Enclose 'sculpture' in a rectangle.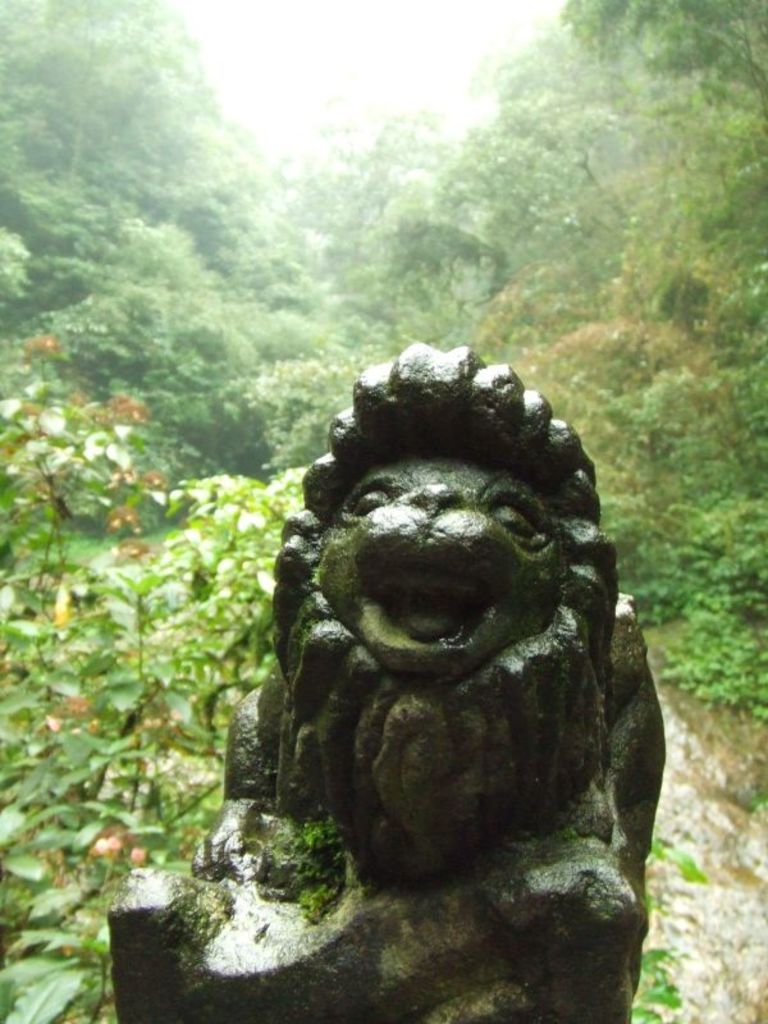
<box>105,334,671,1023</box>.
